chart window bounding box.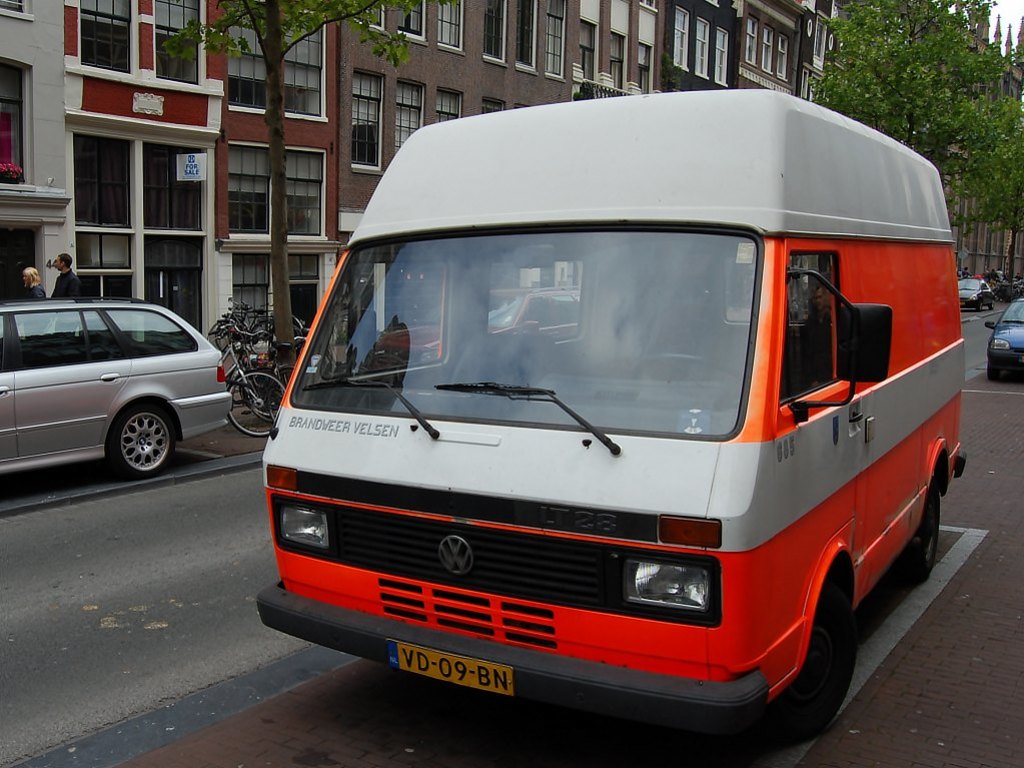
Charted: 433/0/463/51.
